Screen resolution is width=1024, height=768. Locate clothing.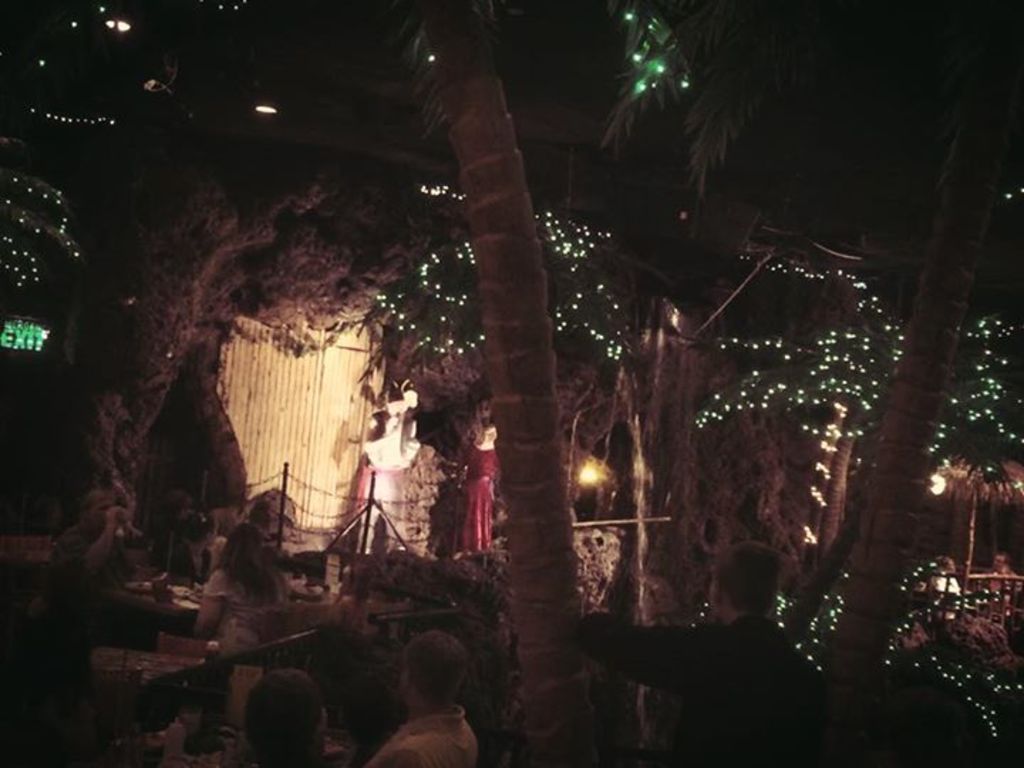
{"left": 208, "top": 572, "right": 290, "bottom": 636}.
